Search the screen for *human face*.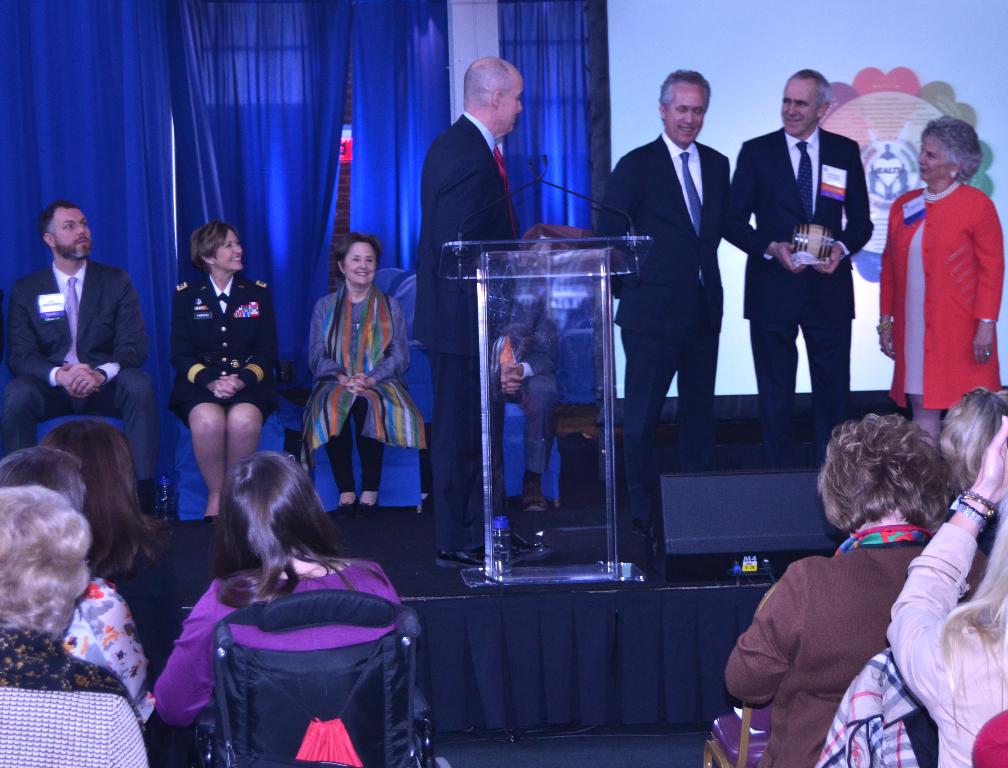
Found at Rect(215, 228, 249, 269).
